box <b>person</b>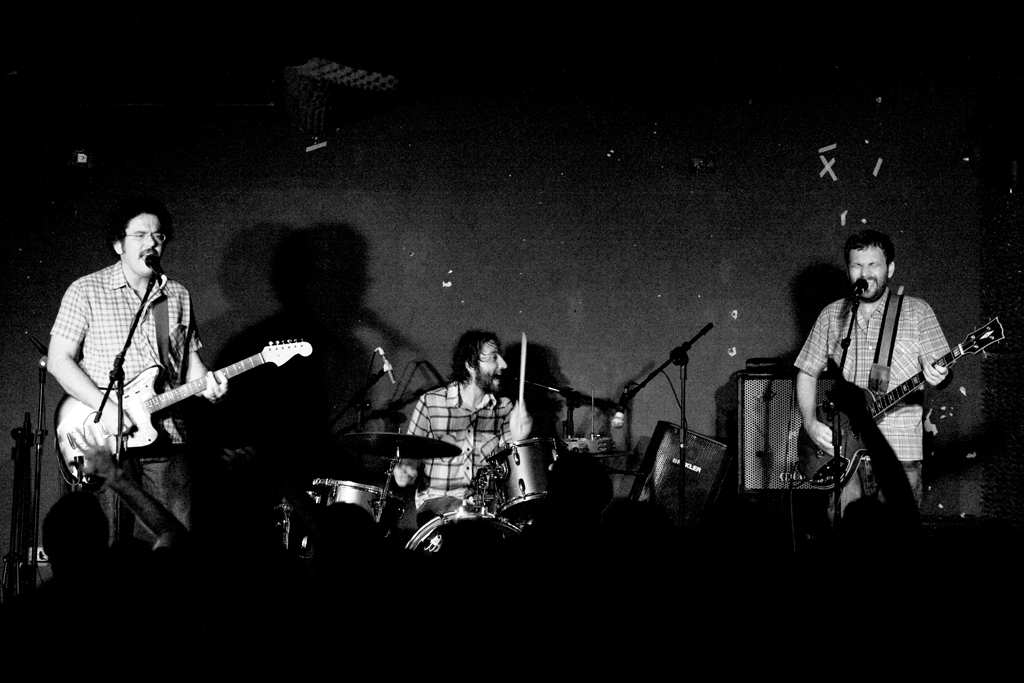
rect(784, 232, 955, 494)
